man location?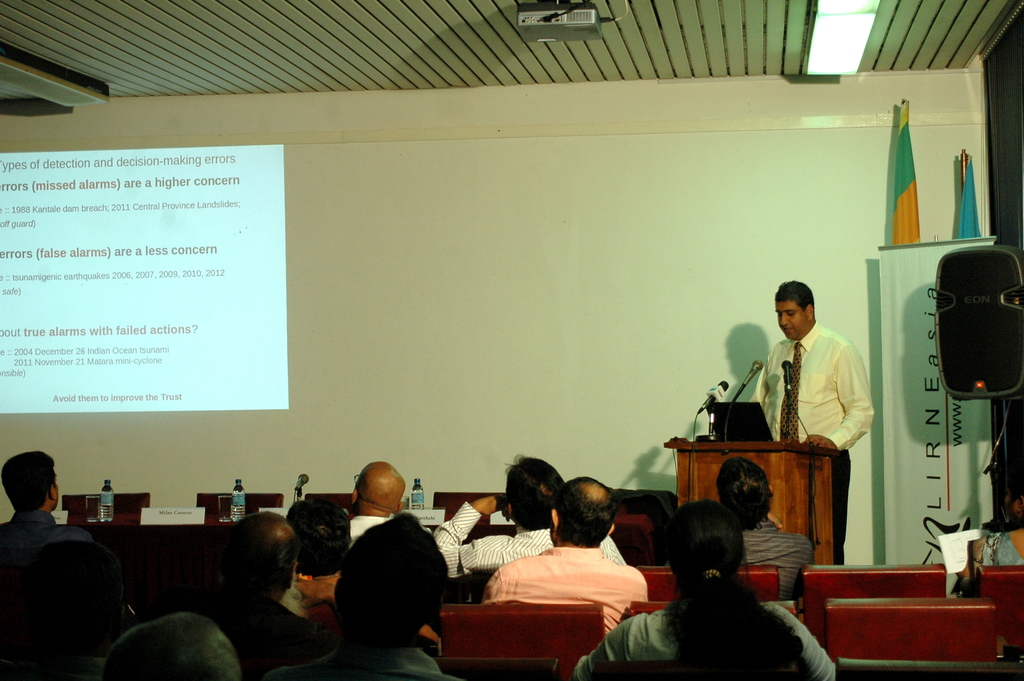
747,279,874,564
